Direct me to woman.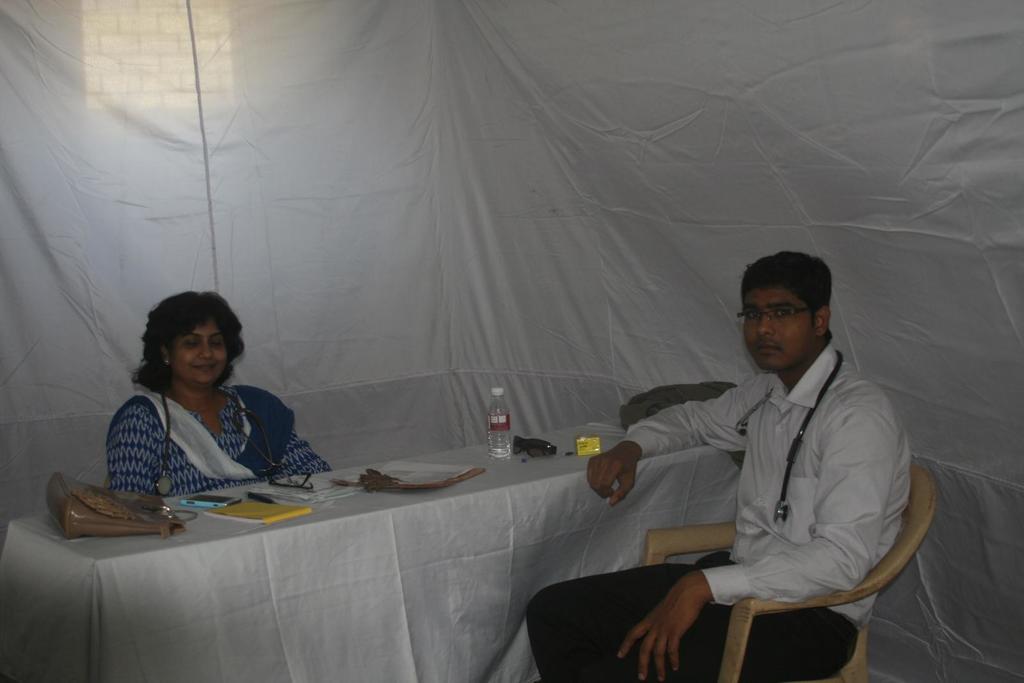
Direction: [82,286,324,515].
